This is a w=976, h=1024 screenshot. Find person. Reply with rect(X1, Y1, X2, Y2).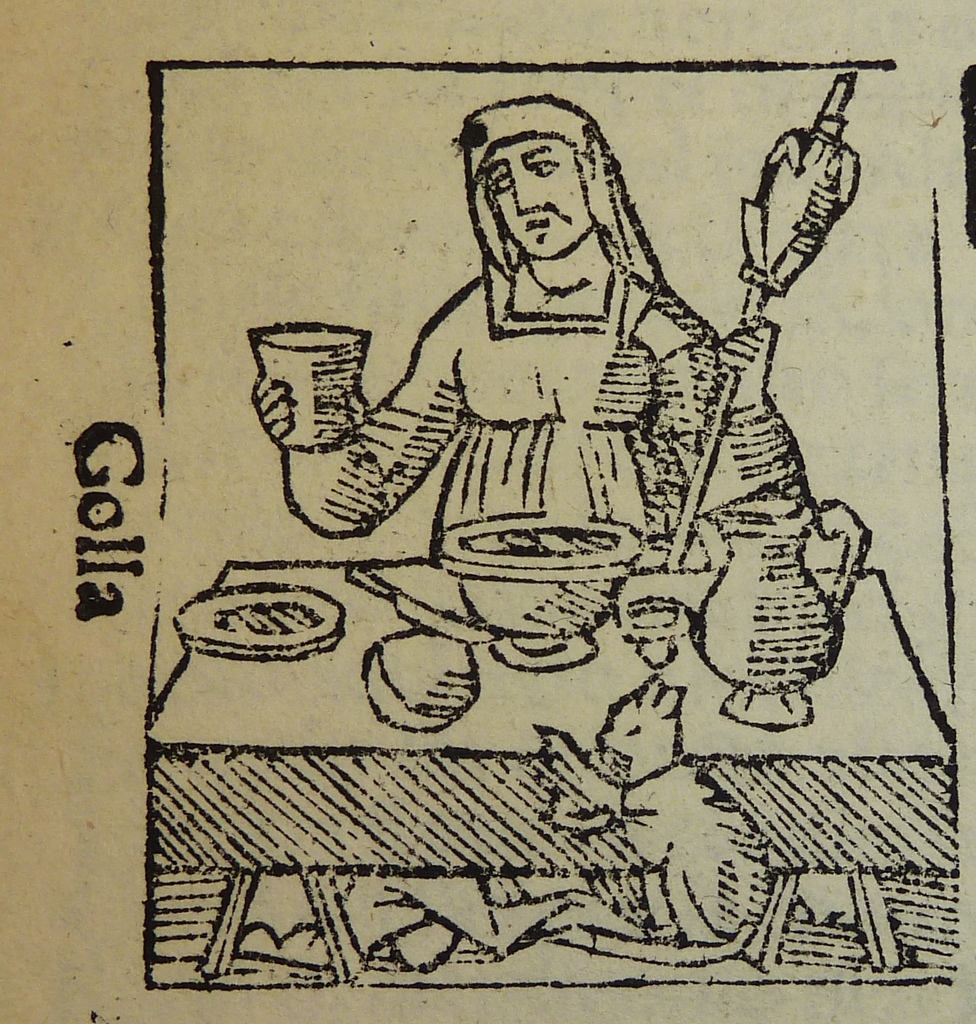
rect(290, 155, 782, 620).
